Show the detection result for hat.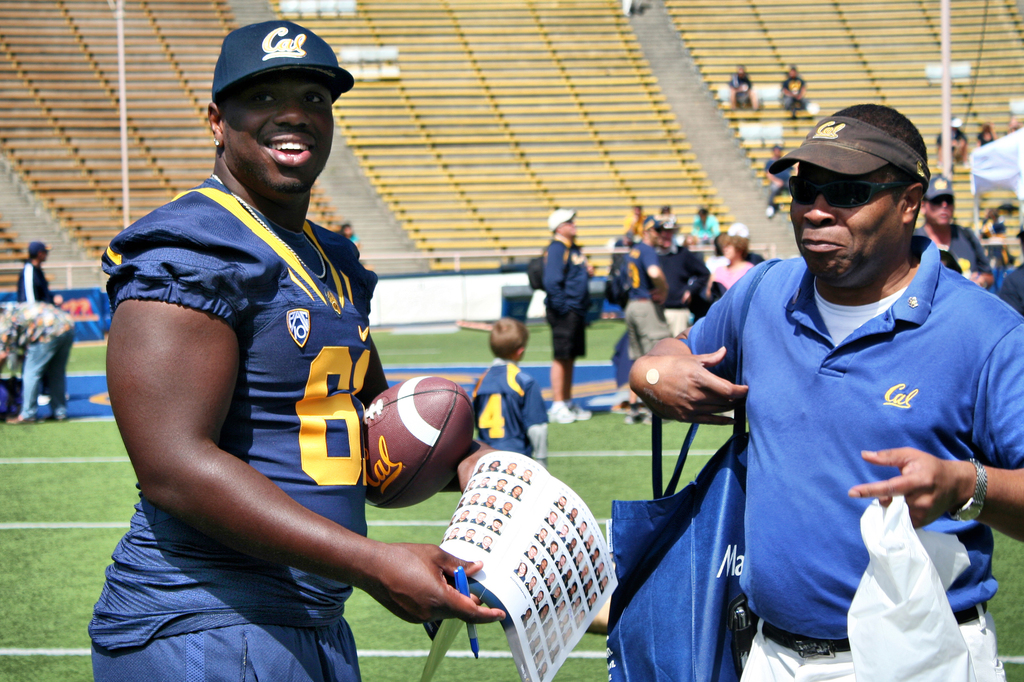
BBox(209, 15, 355, 101).
